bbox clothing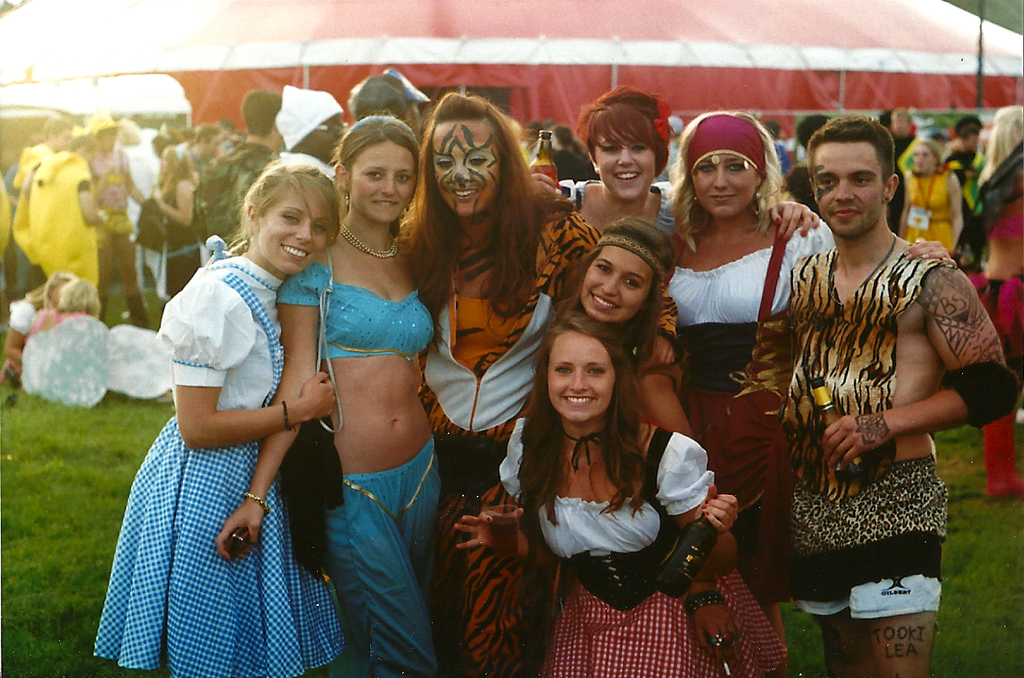
bbox=(86, 149, 128, 241)
